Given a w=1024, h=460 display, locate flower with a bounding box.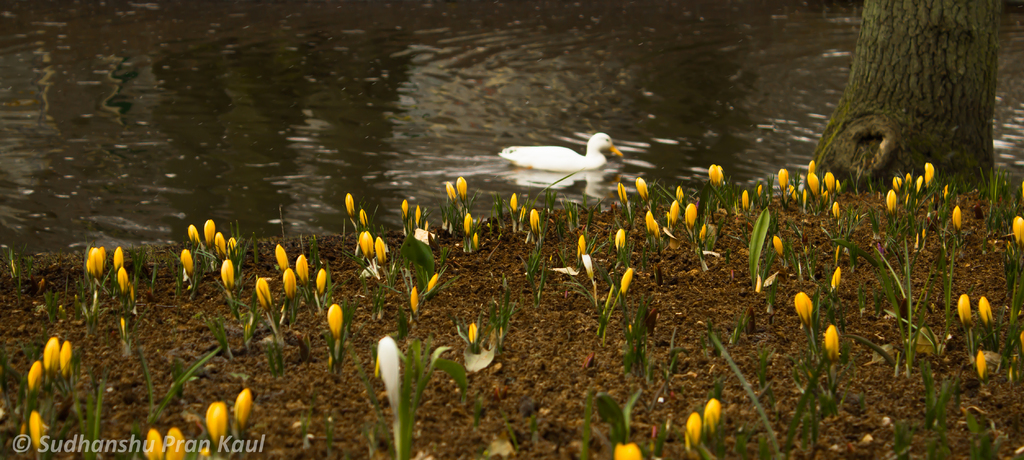
Located: {"left": 84, "top": 243, "right": 101, "bottom": 277}.
